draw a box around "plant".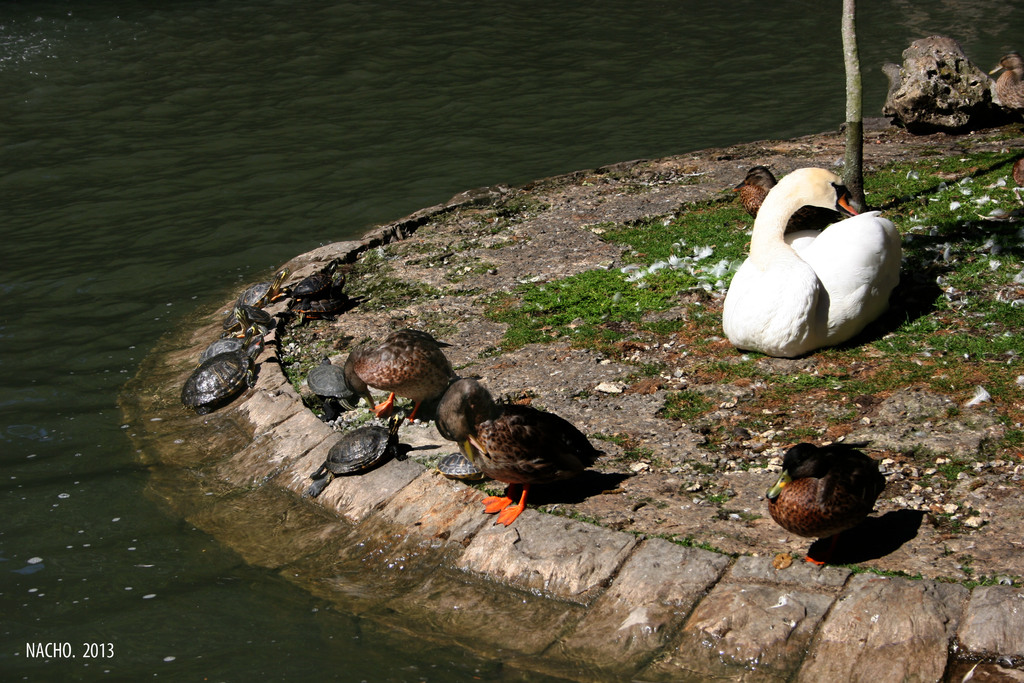
x1=691, y1=482, x2=735, y2=516.
